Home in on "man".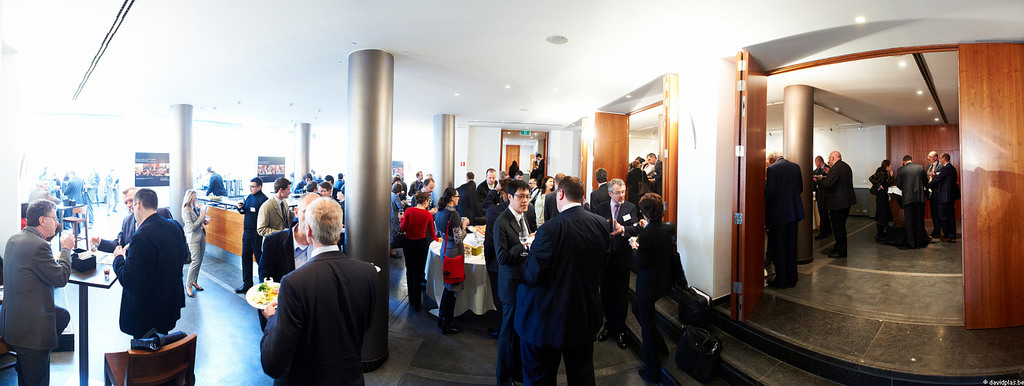
Homed in at [236, 174, 267, 293].
